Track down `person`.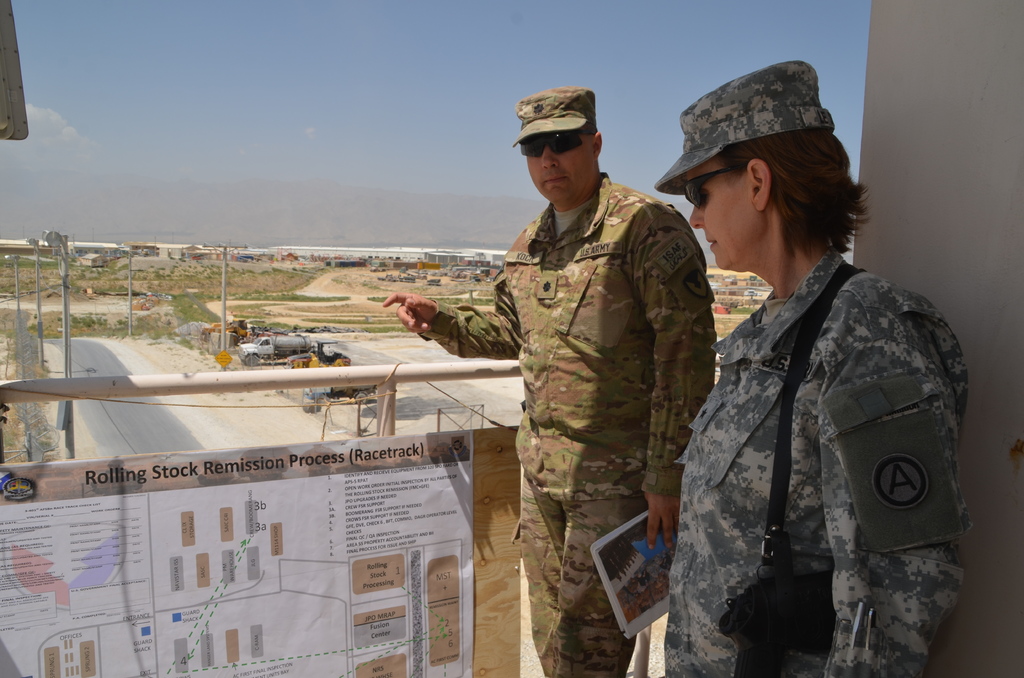
Tracked to [451,111,700,649].
